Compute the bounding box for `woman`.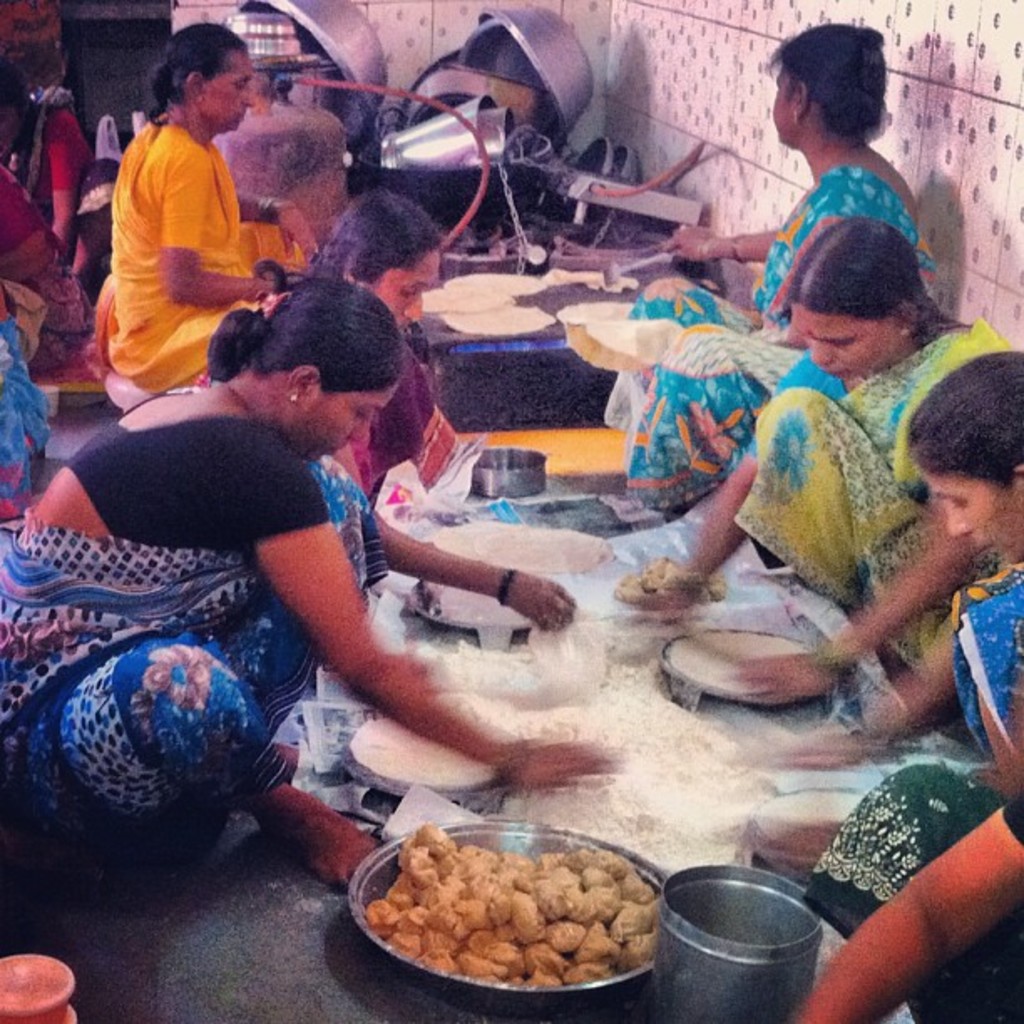
box(100, 23, 311, 393).
